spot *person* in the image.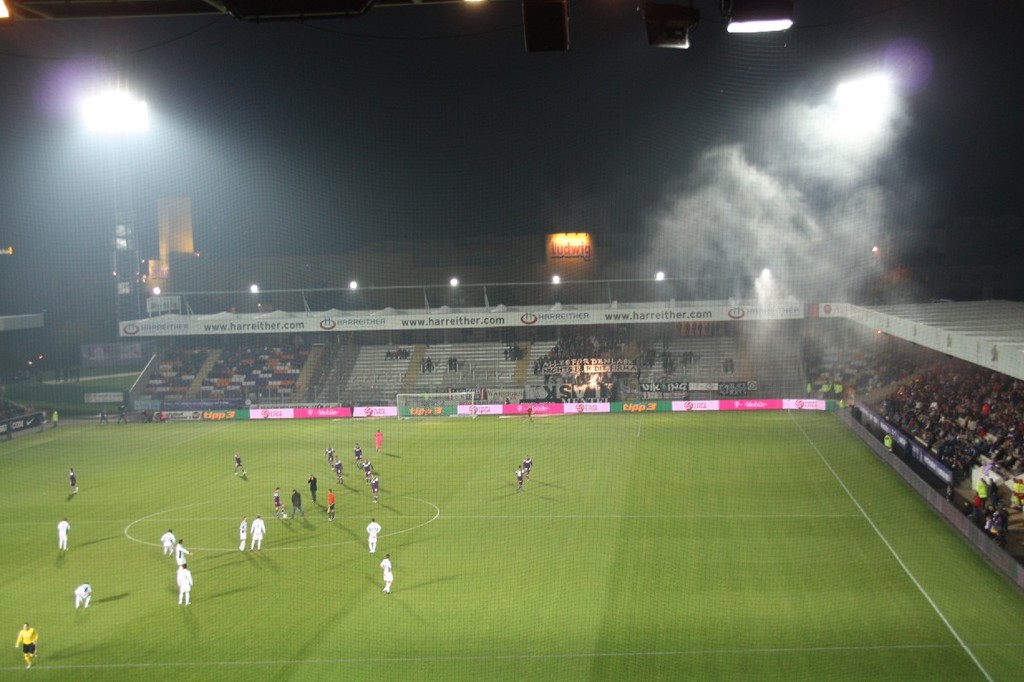
*person* found at <box>177,561,197,608</box>.
